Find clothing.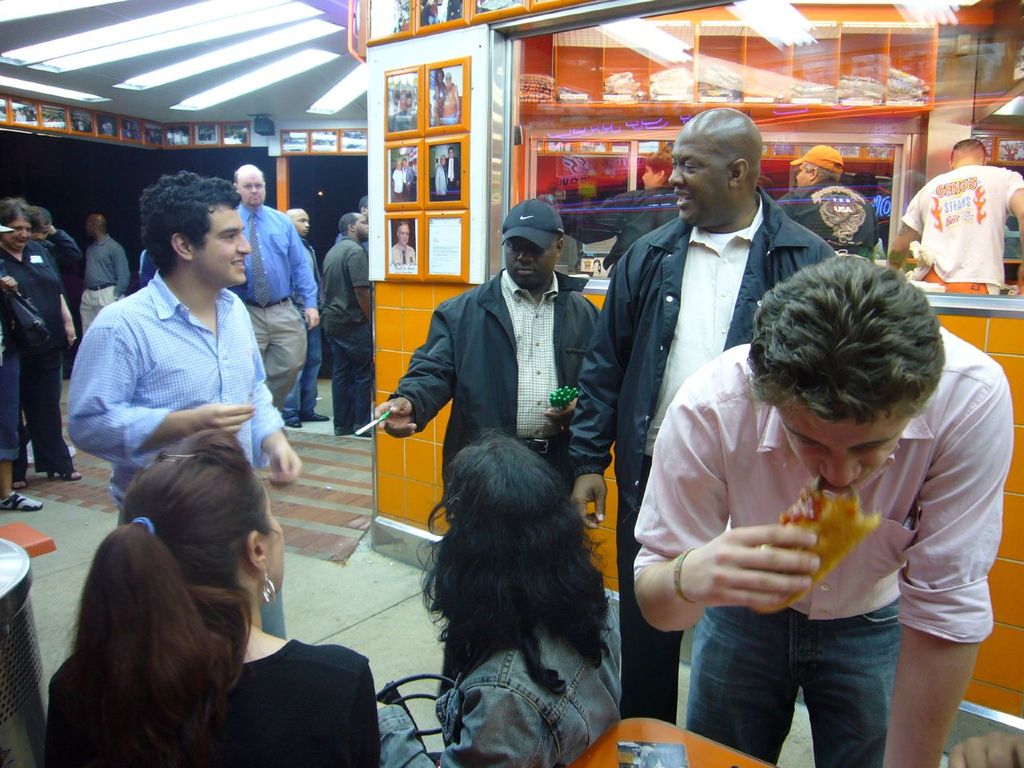
left=781, top=181, right=873, bottom=258.
